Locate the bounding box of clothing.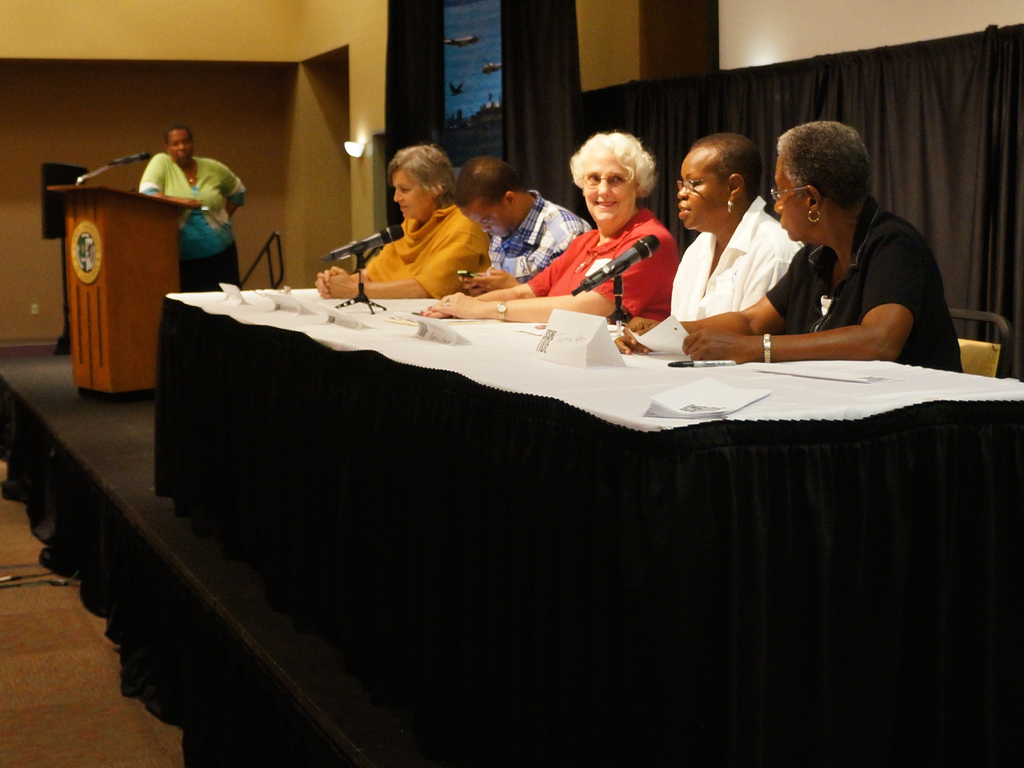
Bounding box: x1=487 y1=189 x2=594 y2=284.
